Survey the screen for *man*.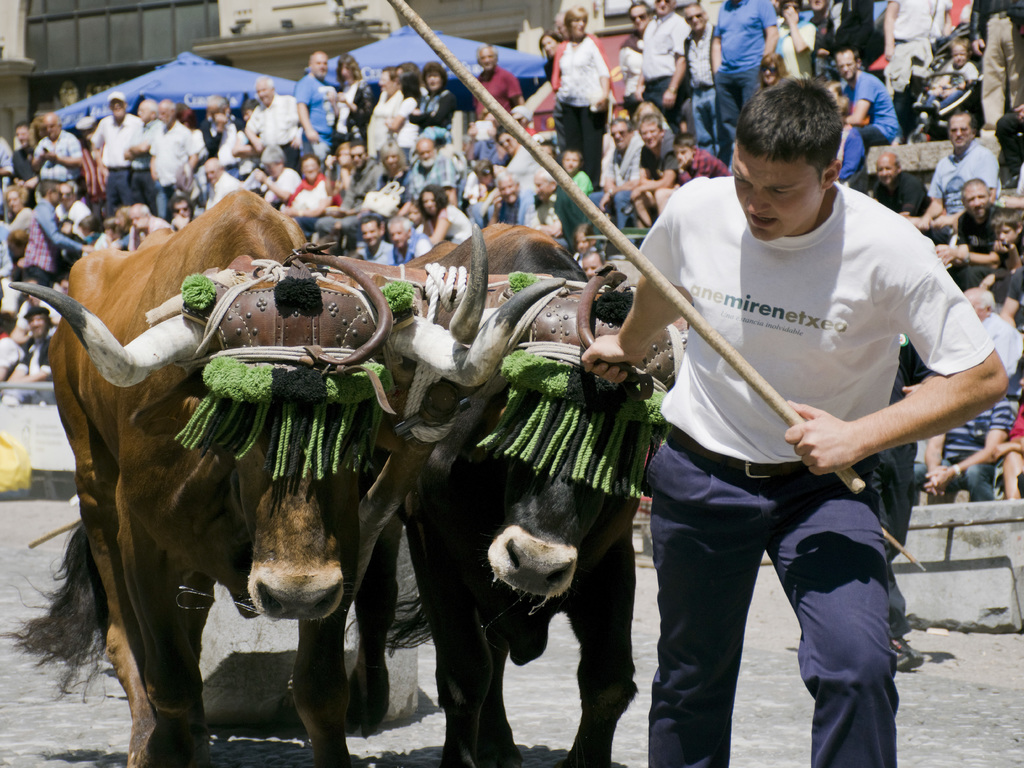
Survey found: bbox(316, 143, 389, 243).
